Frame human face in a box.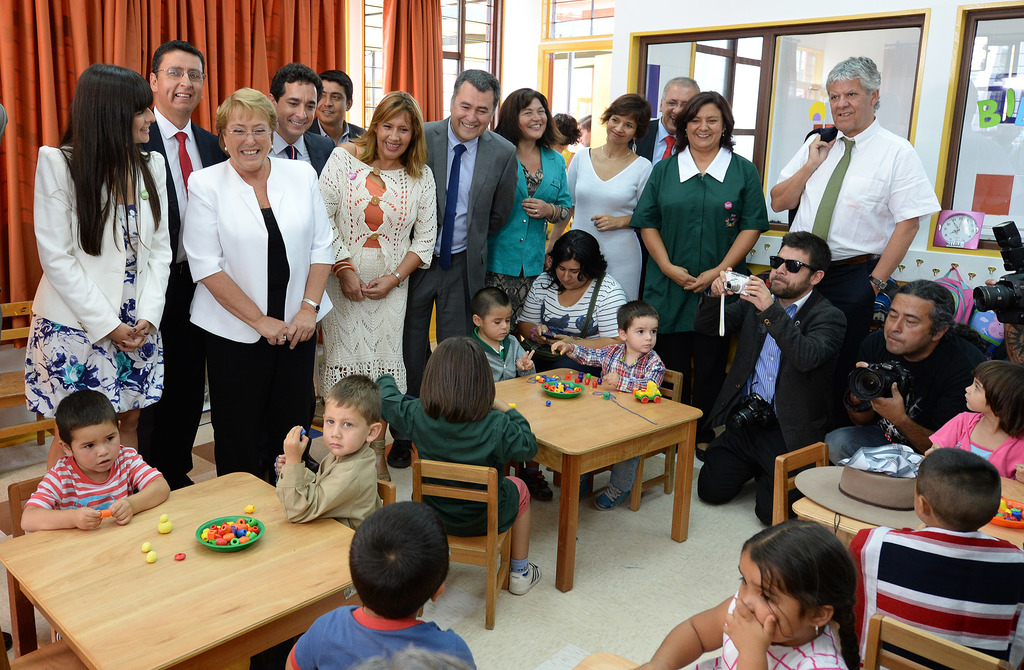
<region>451, 83, 490, 142</region>.
